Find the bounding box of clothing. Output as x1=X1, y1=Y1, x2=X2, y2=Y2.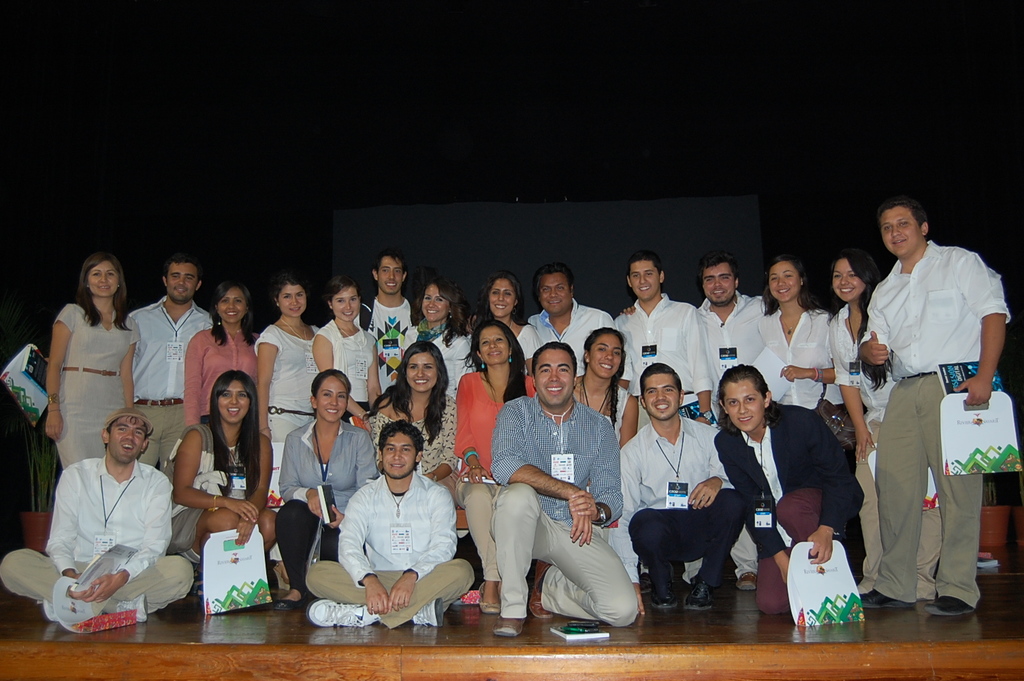
x1=125, y1=298, x2=200, y2=380.
